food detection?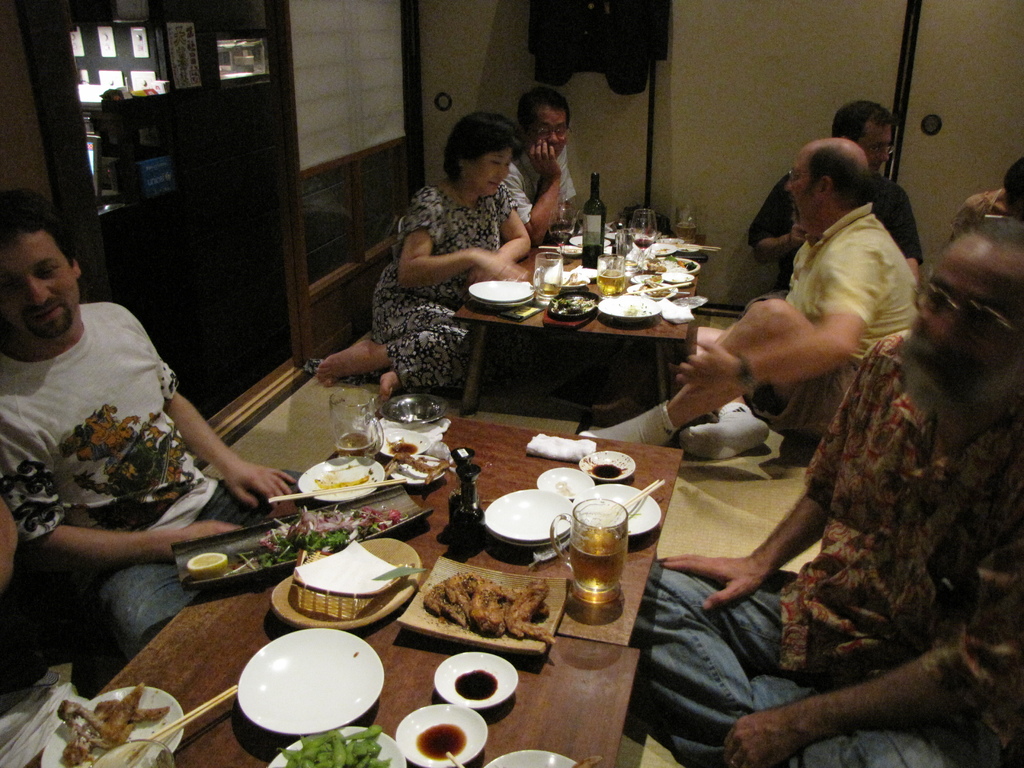
[left=276, top=725, right=390, bottom=767]
